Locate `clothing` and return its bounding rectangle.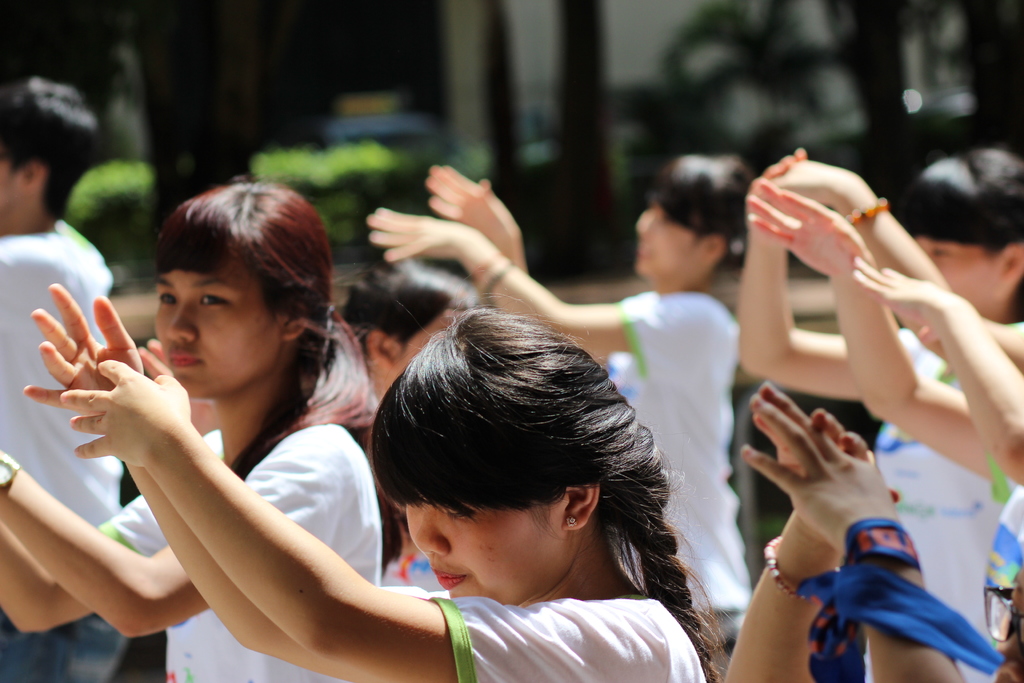
{"left": 872, "top": 331, "right": 1007, "bottom": 682}.
